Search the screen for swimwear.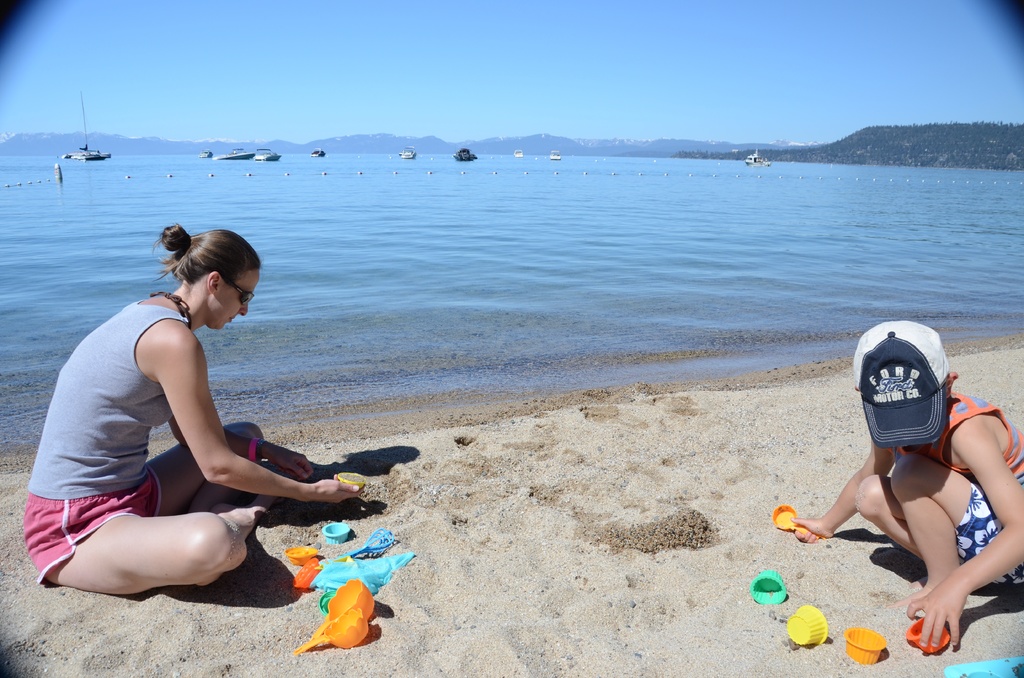
Found at (left=884, top=402, right=1023, bottom=585).
